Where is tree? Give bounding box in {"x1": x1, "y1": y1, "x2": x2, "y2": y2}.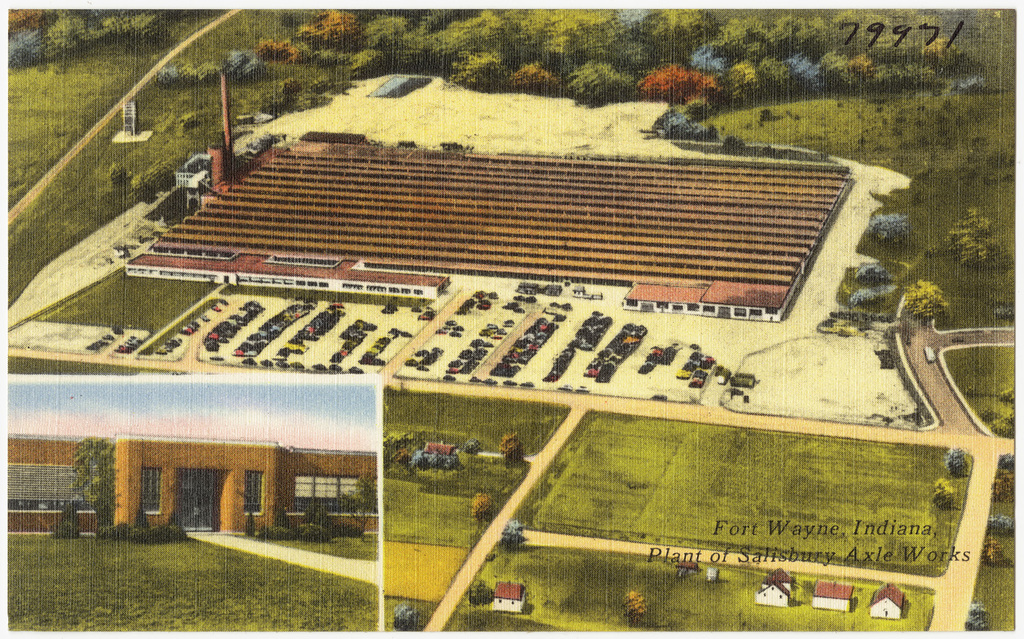
{"x1": 388, "y1": 432, "x2": 429, "y2": 466}.
